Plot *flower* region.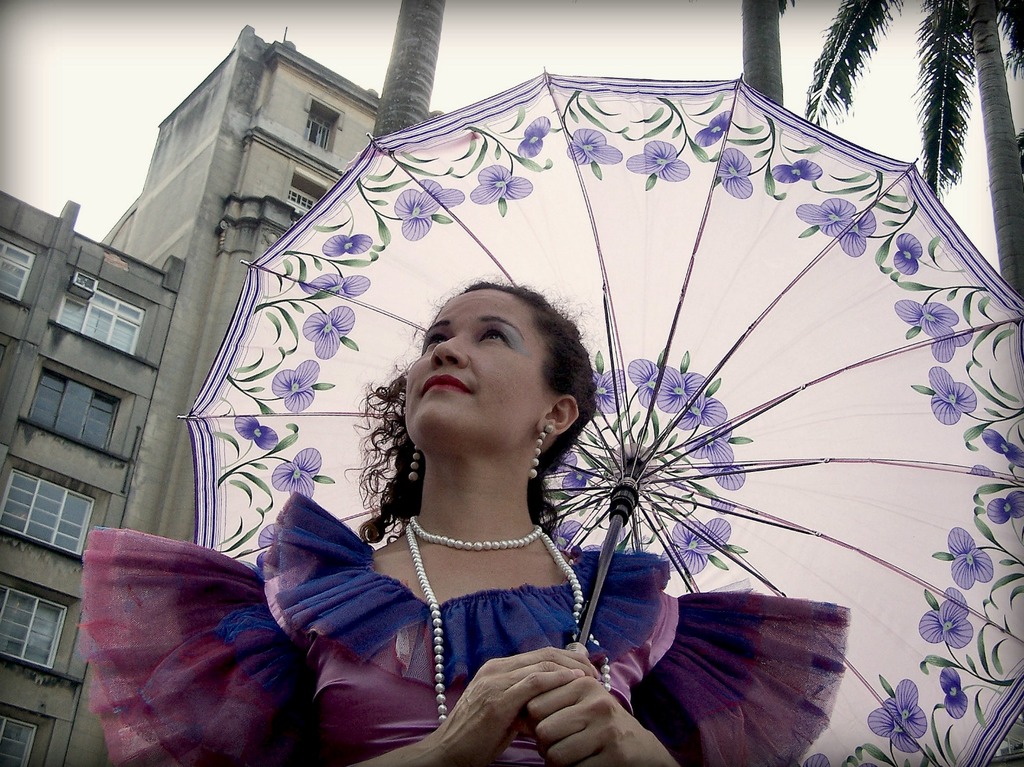
Plotted at crop(695, 114, 733, 147).
